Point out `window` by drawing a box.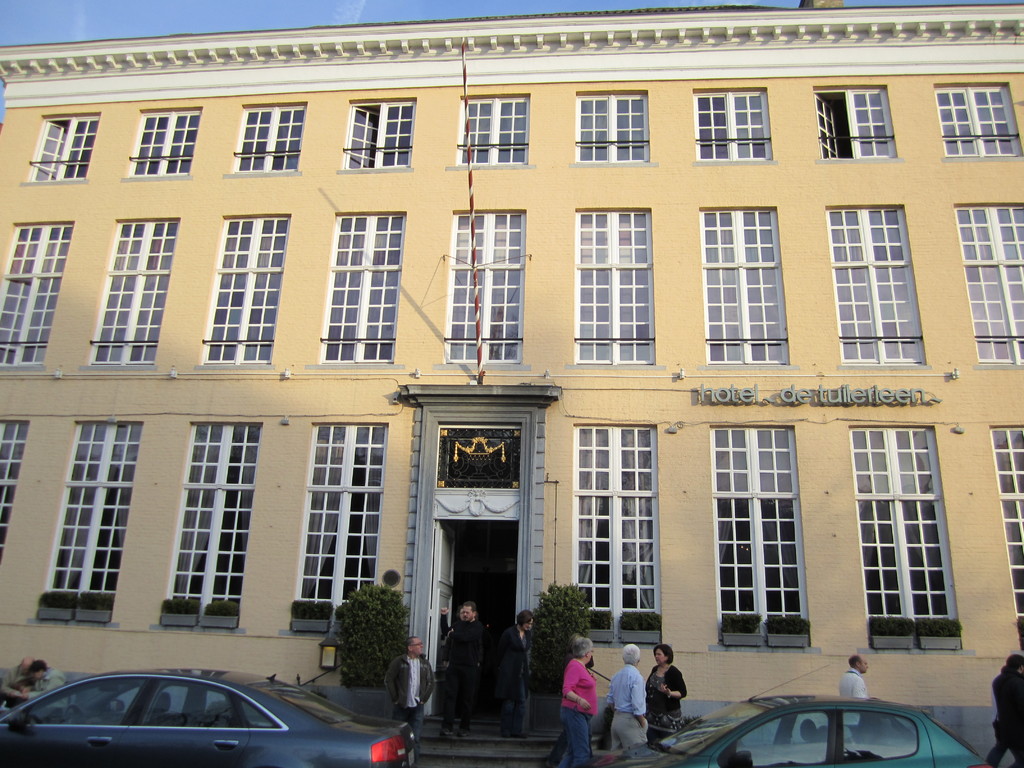
detection(307, 422, 396, 614).
